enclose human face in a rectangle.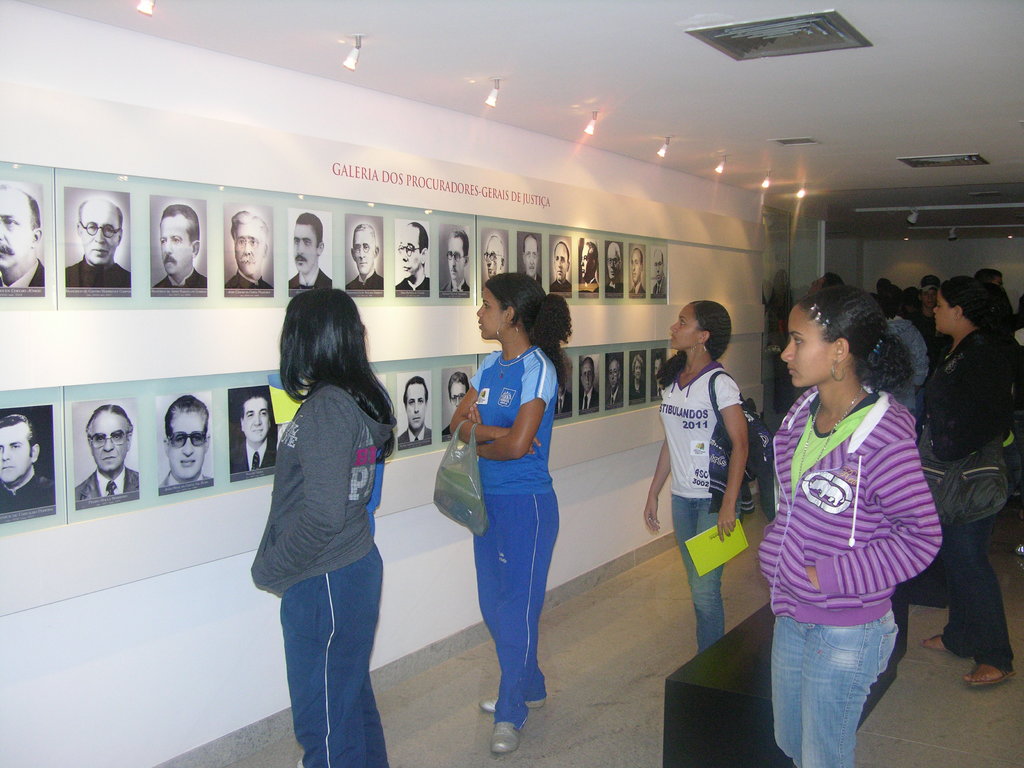
397, 219, 421, 276.
